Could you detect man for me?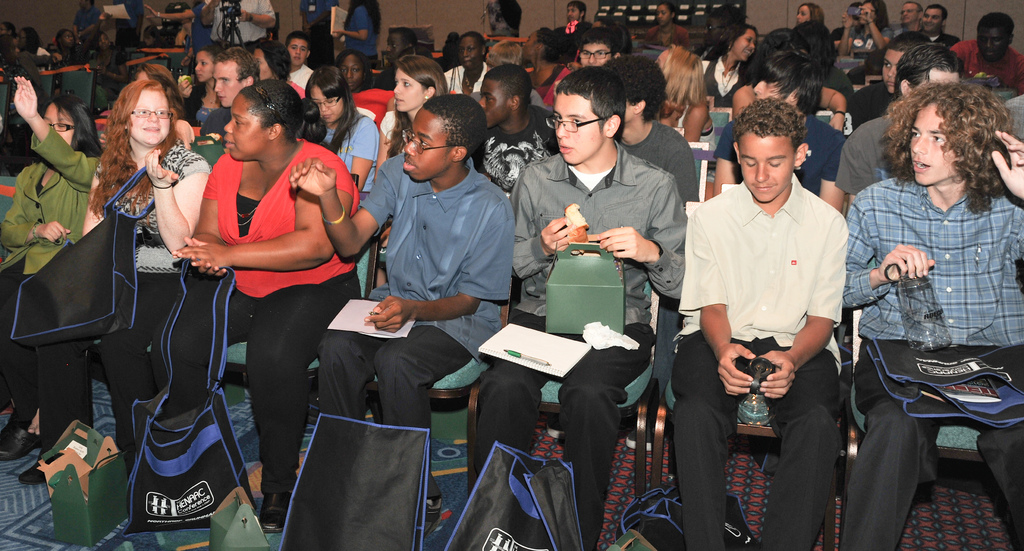
Detection result: bbox=[200, 0, 278, 55].
